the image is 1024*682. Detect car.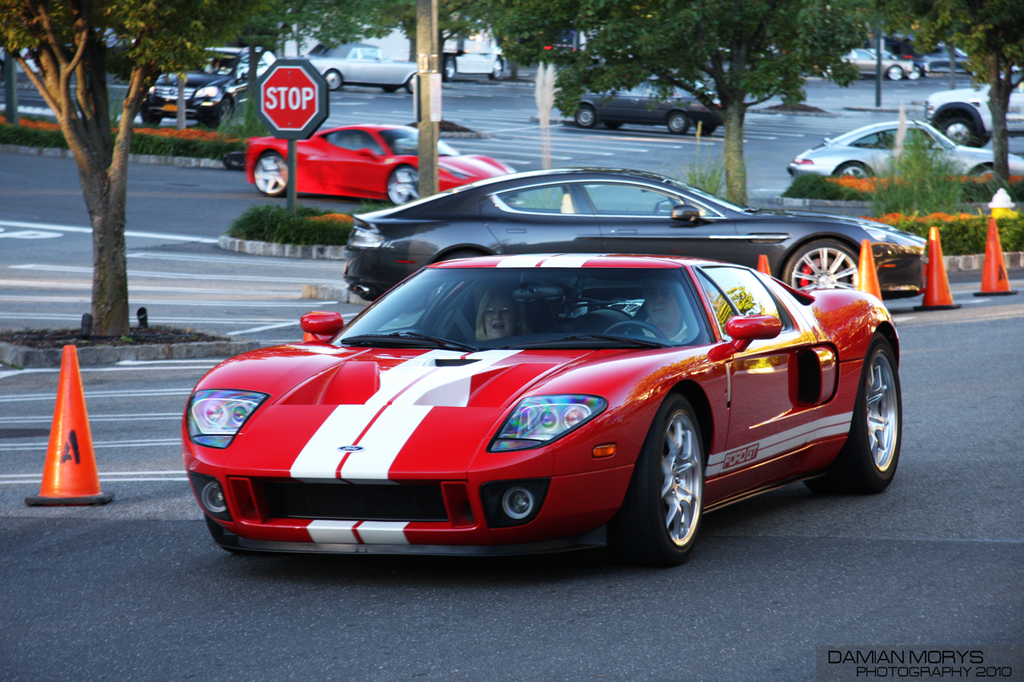
Detection: (x1=790, y1=116, x2=1023, y2=203).
